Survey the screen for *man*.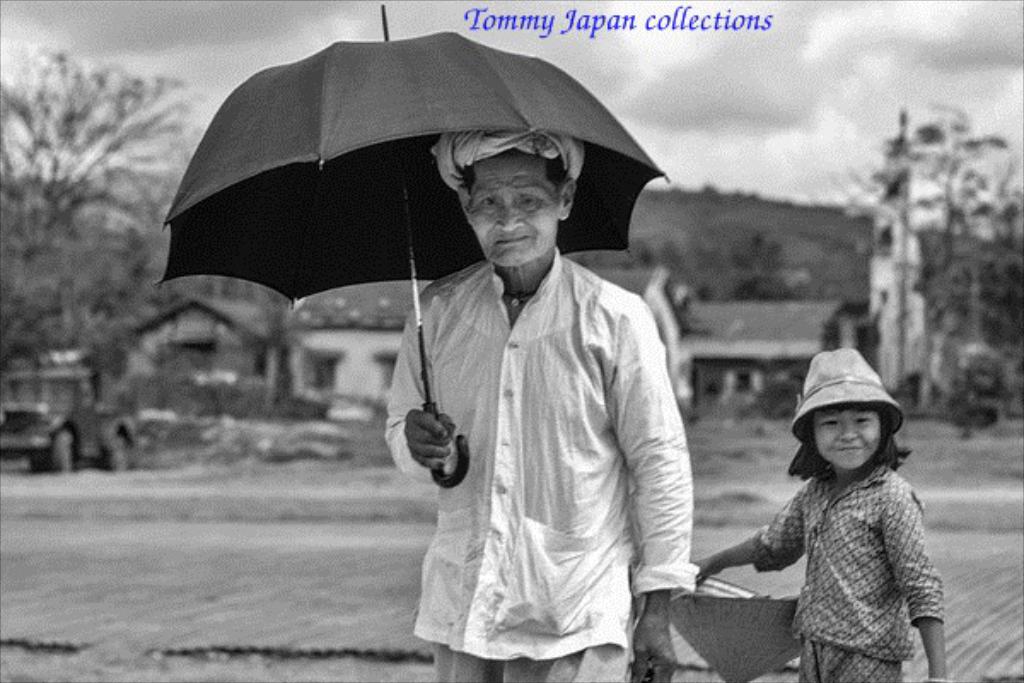
Survey found: x1=343 y1=133 x2=689 y2=659.
